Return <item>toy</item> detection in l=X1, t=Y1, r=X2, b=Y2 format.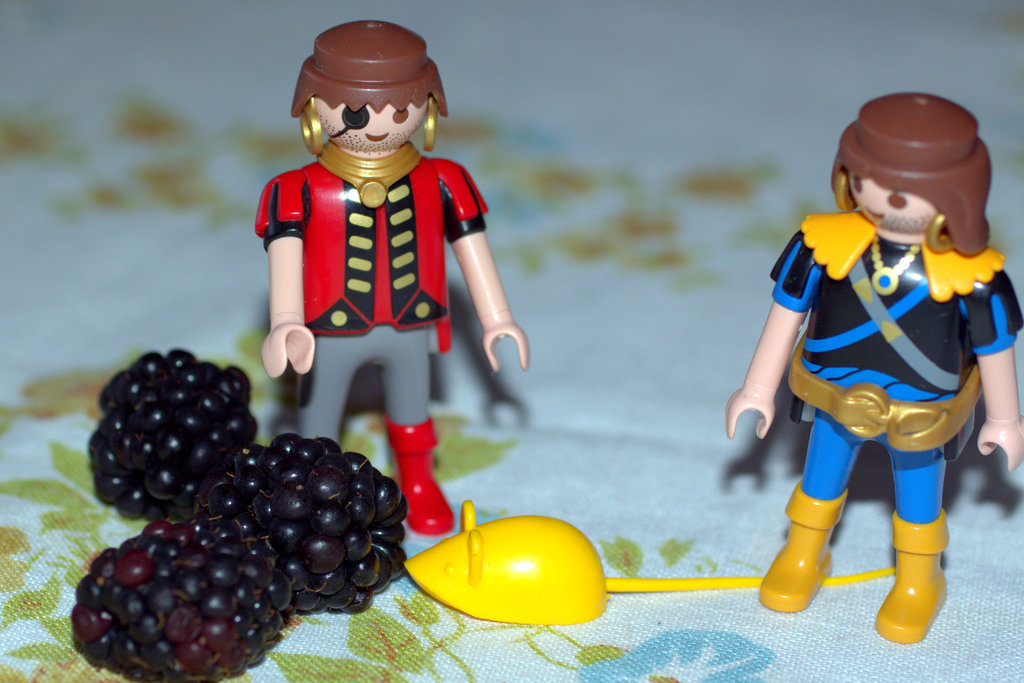
l=243, t=13, r=539, b=527.
